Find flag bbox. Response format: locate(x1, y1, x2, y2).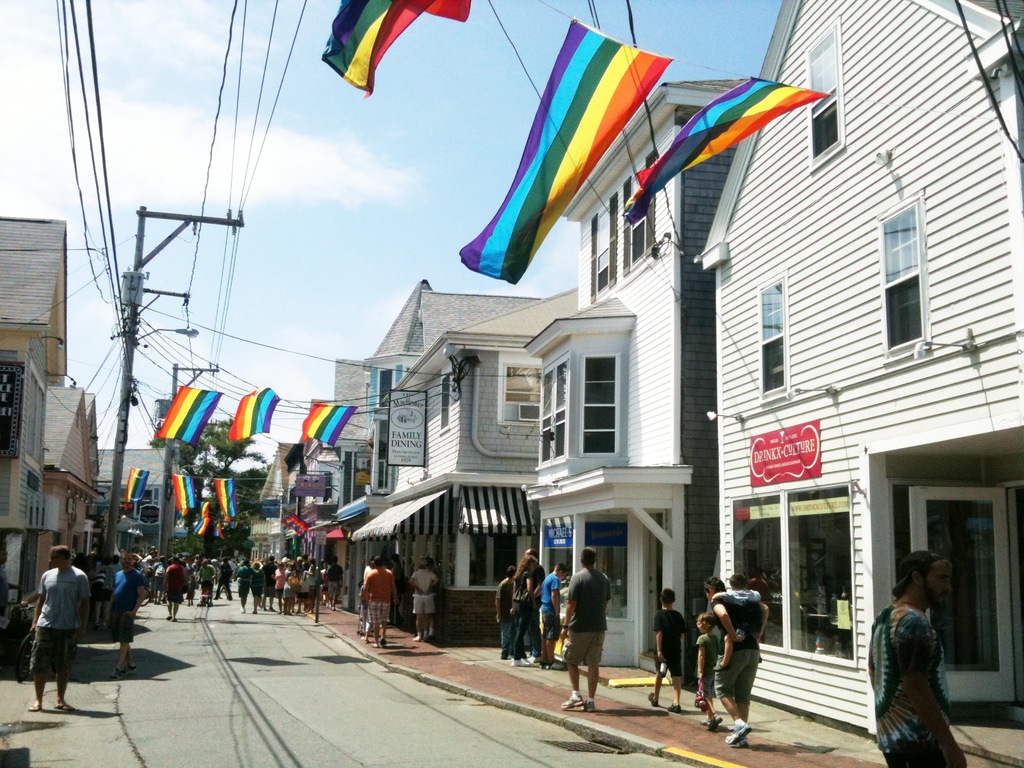
locate(208, 470, 237, 518).
